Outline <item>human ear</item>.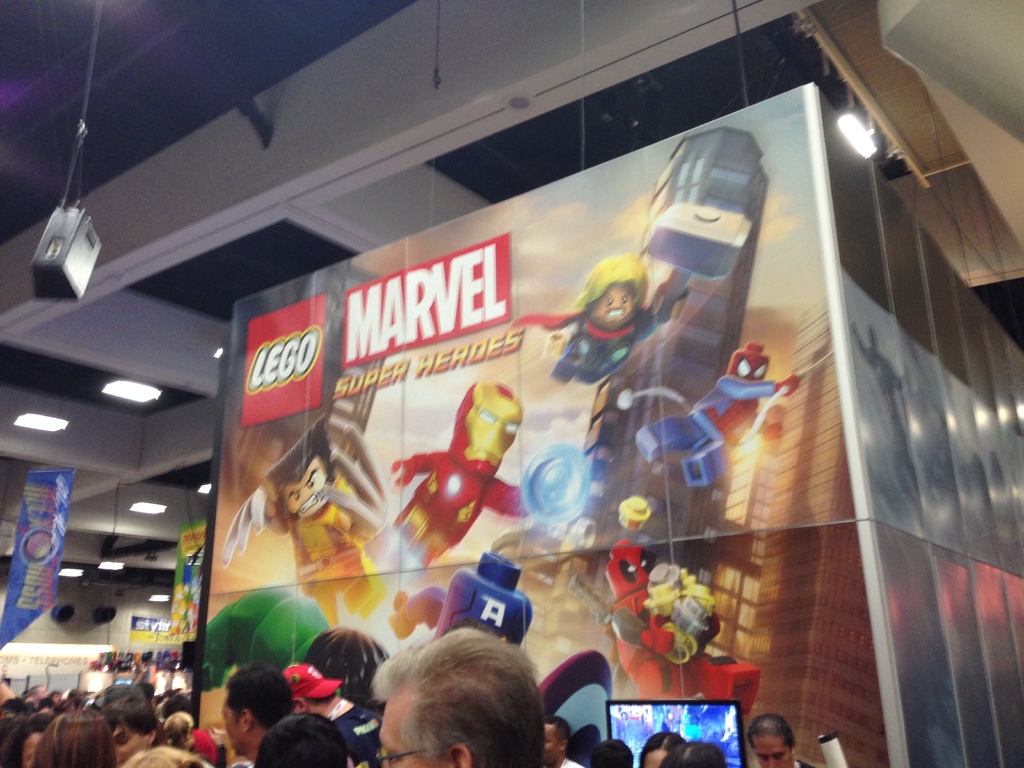
Outline: box(447, 744, 471, 767).
